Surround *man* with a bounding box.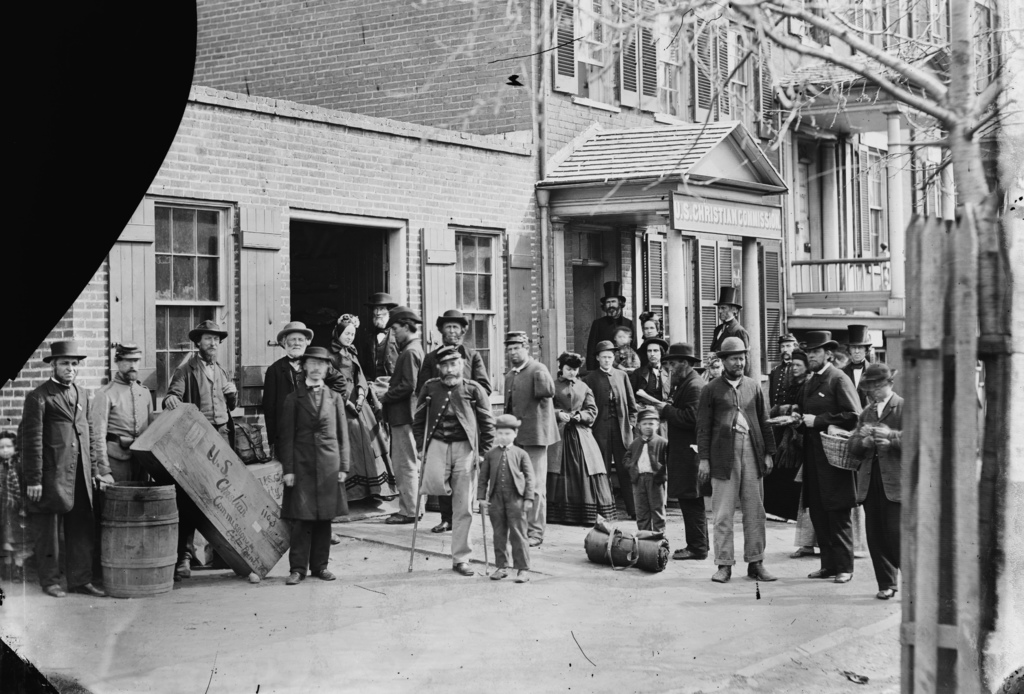
rect(852, 360, 902, 604).
